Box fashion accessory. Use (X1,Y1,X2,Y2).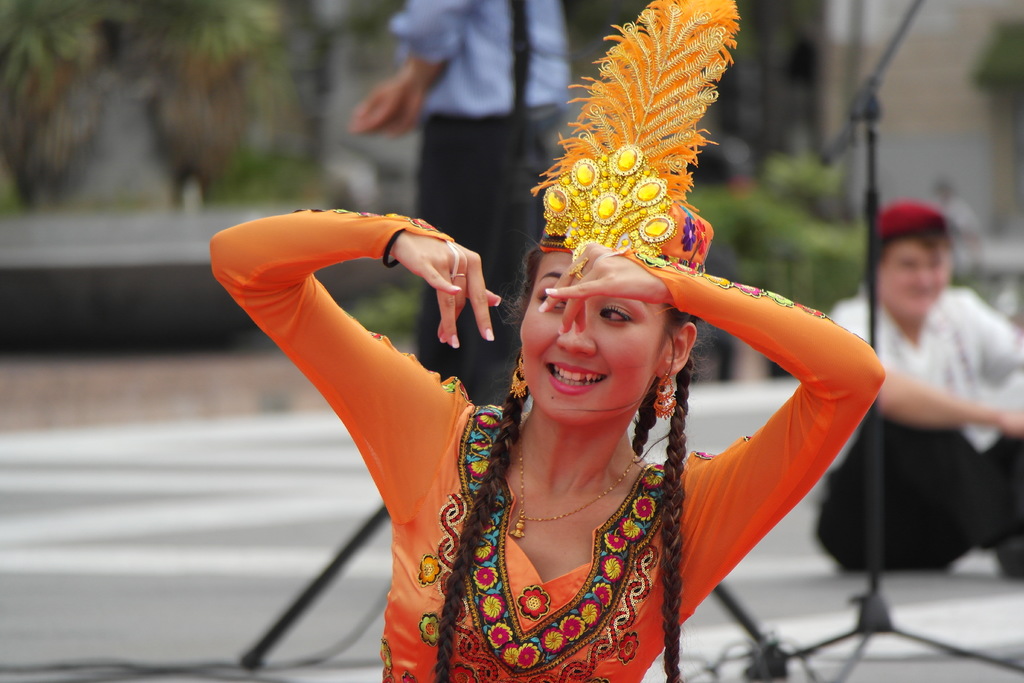
(450,273,470,277).
